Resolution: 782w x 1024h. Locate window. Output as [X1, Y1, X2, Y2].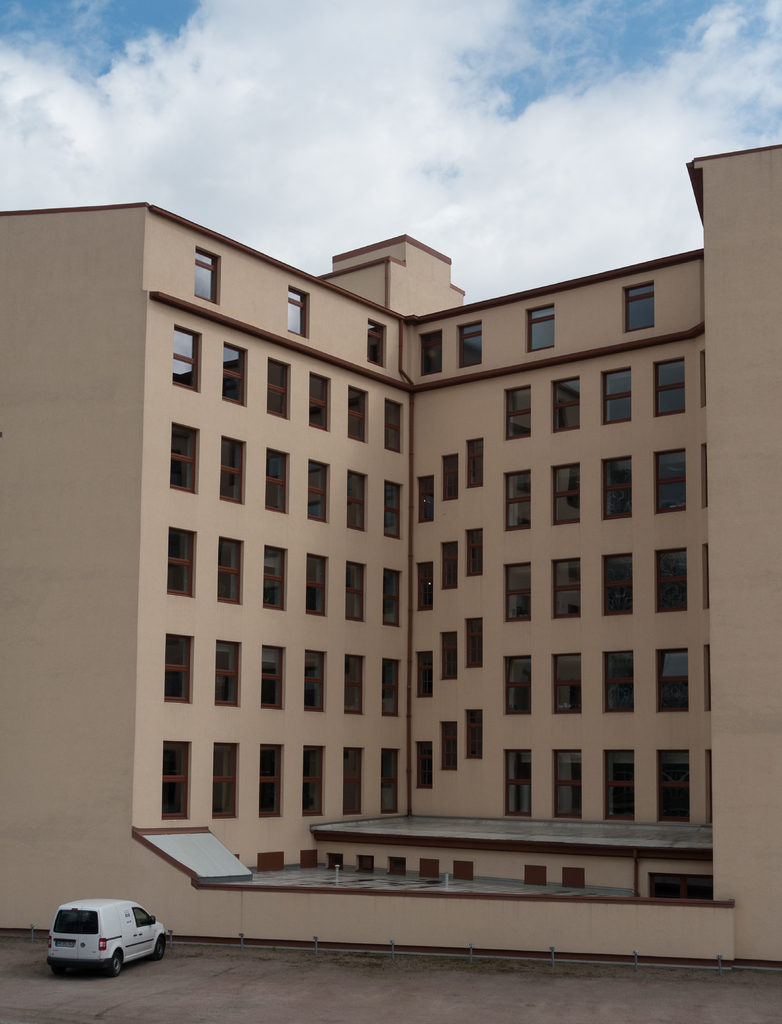
[259, 648, 278, 709].
